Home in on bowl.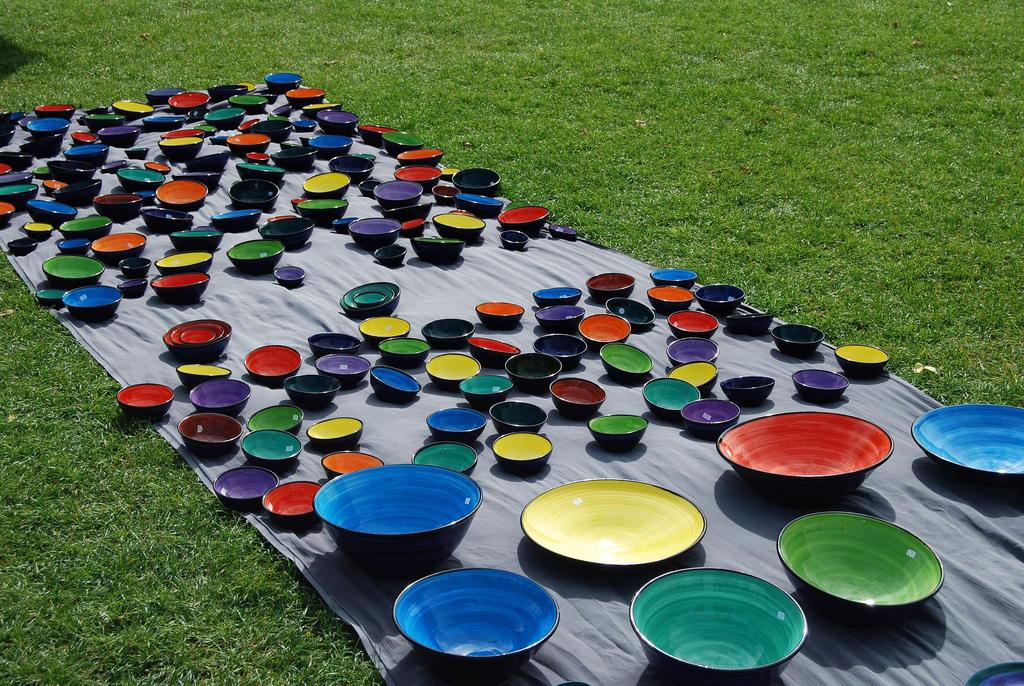
Homed in at bbox=[134, 190, 155, 203].
